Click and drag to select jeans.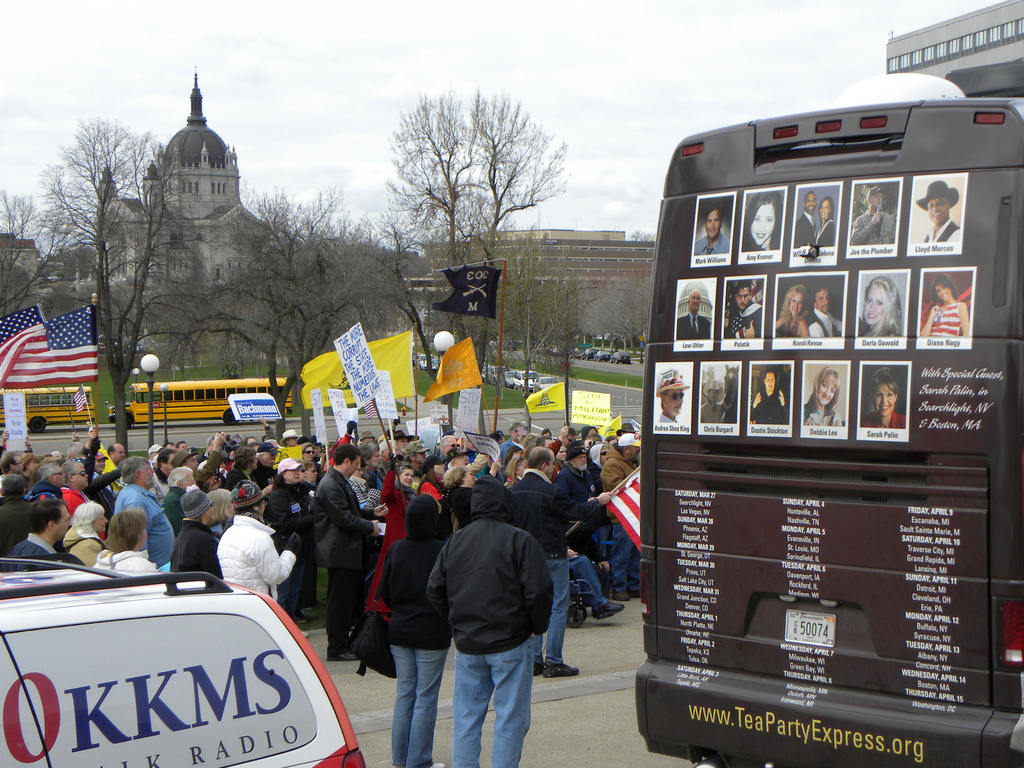
Selection: [x1=592, y1=516, x2=639, y2=592].
